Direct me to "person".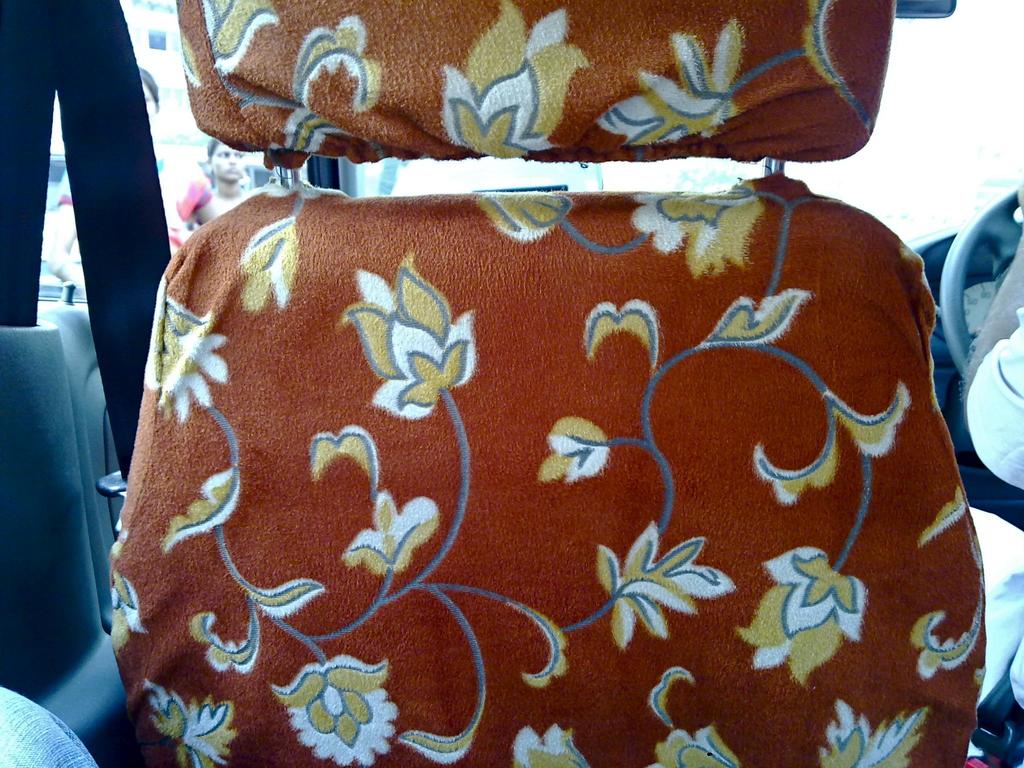
Direction: Rect(36, 60, 223, 296).
